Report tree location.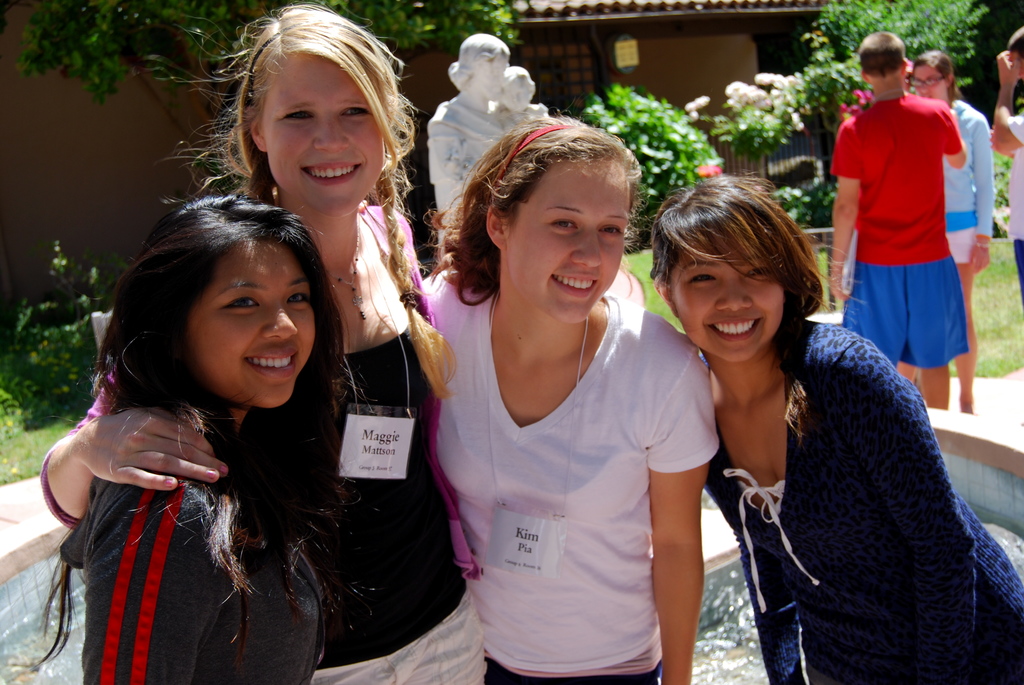
Report: (x1=8, y1=0, x2=522, y2=201).
